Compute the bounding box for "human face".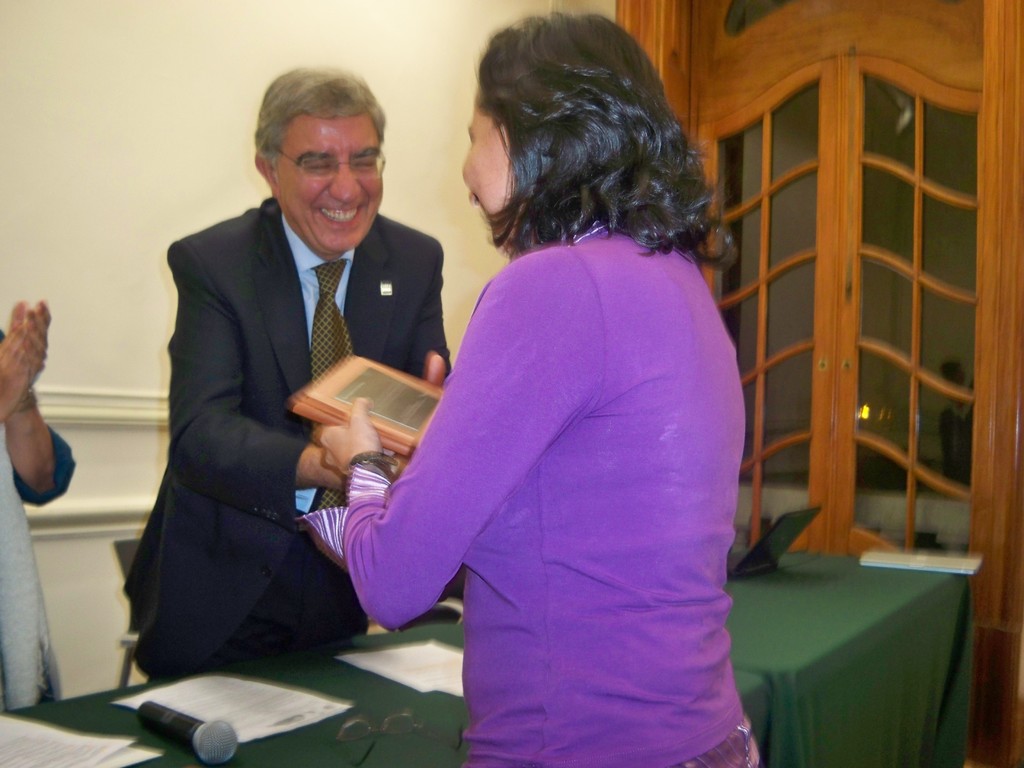
crop(278, 115, 385, 254).
